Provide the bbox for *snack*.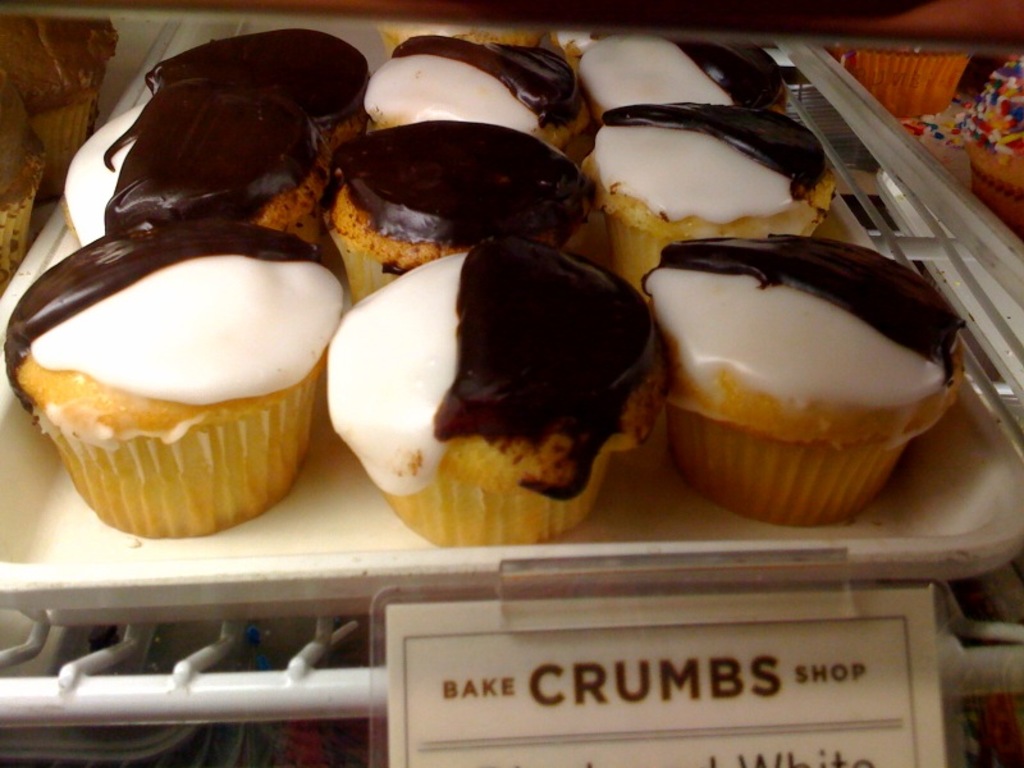
bbox=[9, 238, 324, 502].
